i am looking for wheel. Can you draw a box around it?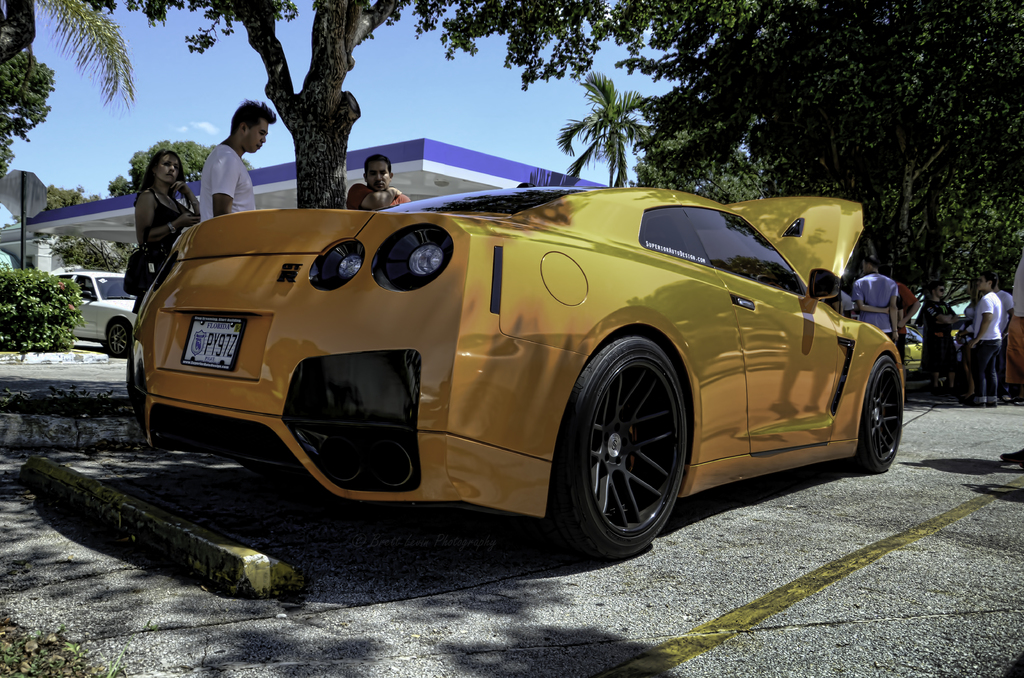
Sure, the bounding box is [858, 355, 903, 471].
